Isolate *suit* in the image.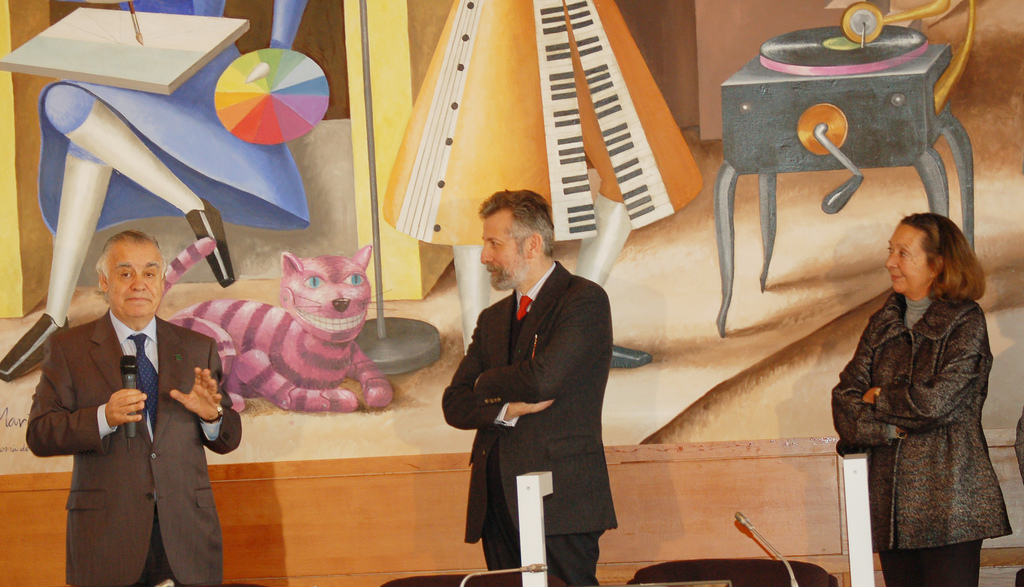
Isolated region: bbox=(38, 241, 233, 578).
